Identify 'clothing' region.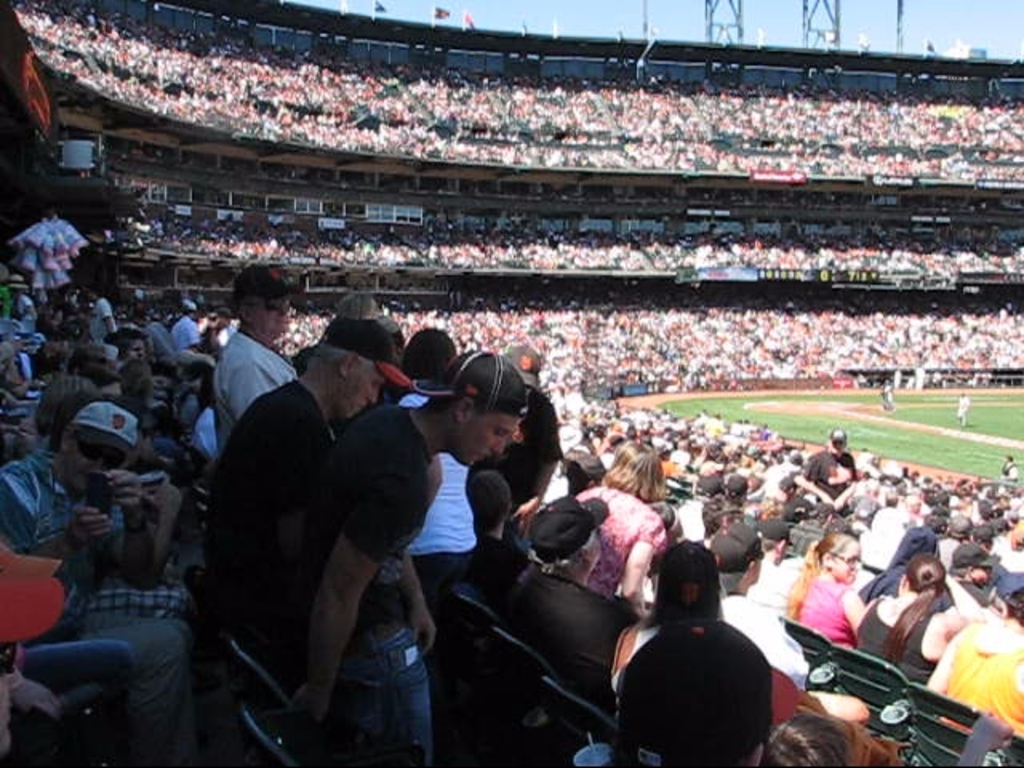
Region: <bbox>526, 555, 621, 699</bbox>.
